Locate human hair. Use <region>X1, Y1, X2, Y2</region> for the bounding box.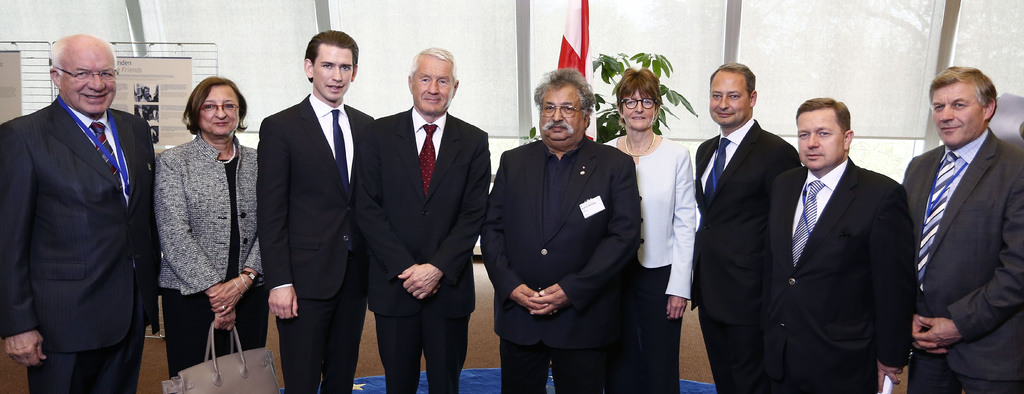
<region>408, 46, 456, 85</region>.
